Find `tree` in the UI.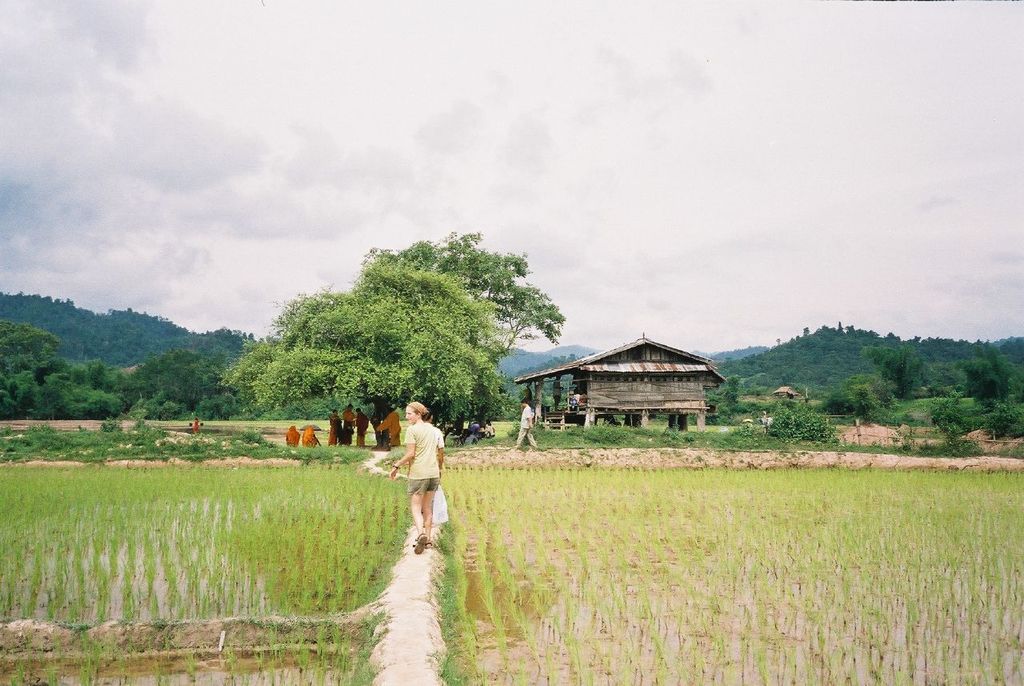
UI element at l=0, t=315, r=61, b=384.
